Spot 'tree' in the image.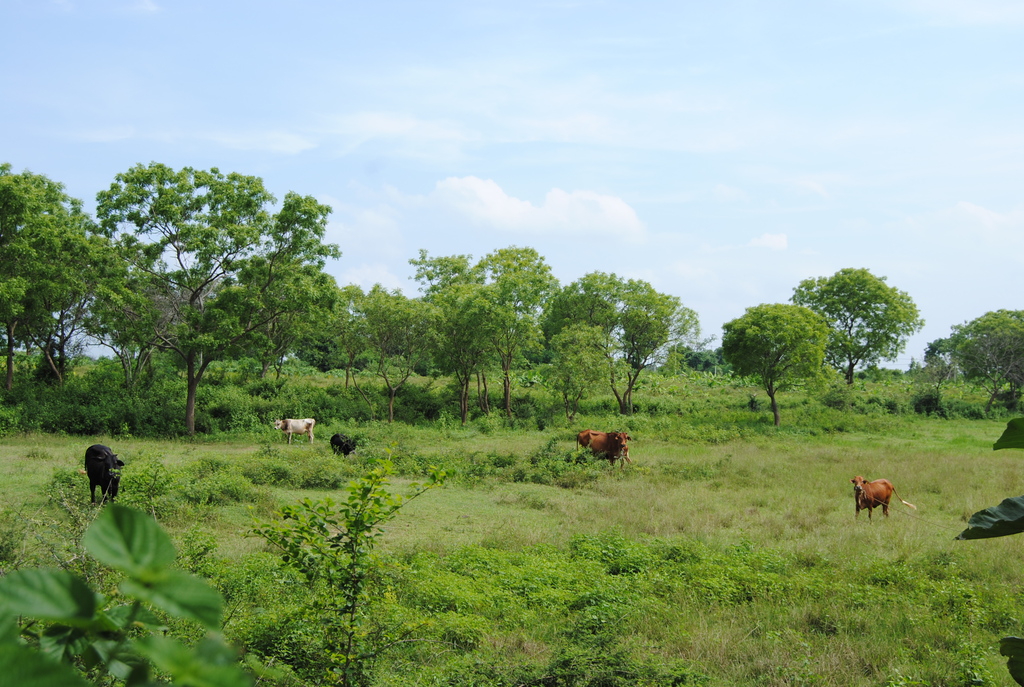
'tree' found at [left=322, top=285, right=452, bottom=430].
